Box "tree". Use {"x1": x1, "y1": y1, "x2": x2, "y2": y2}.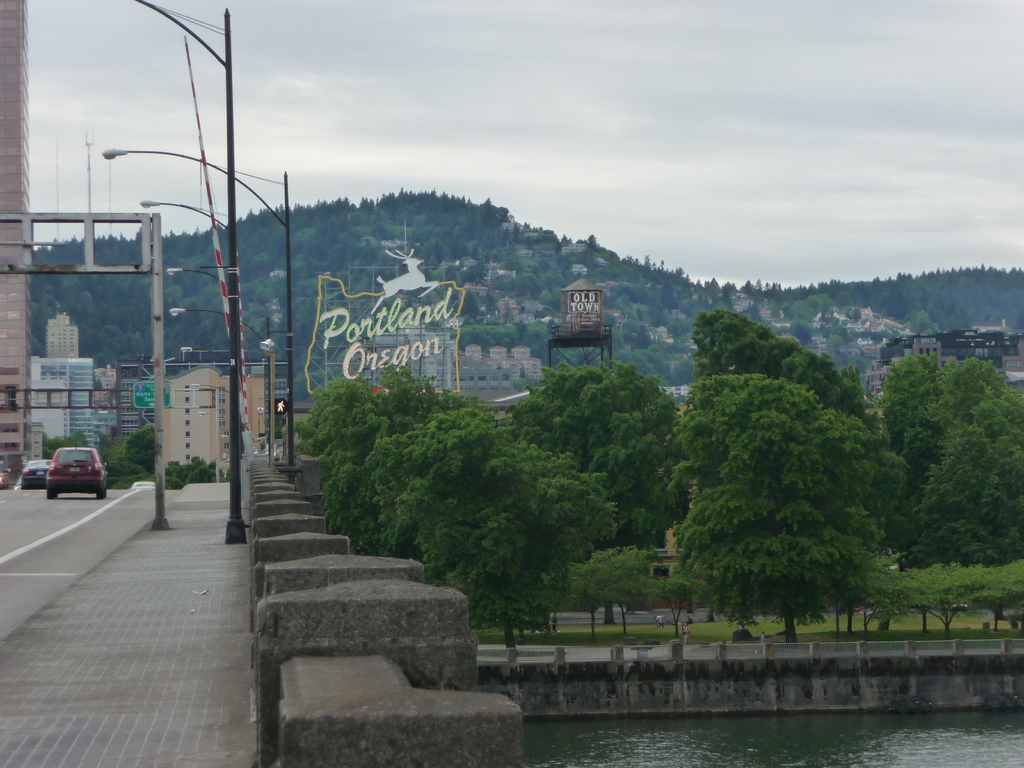
{"x1": 646, "y1": 289, "x2": 918, "y2": 642}.
